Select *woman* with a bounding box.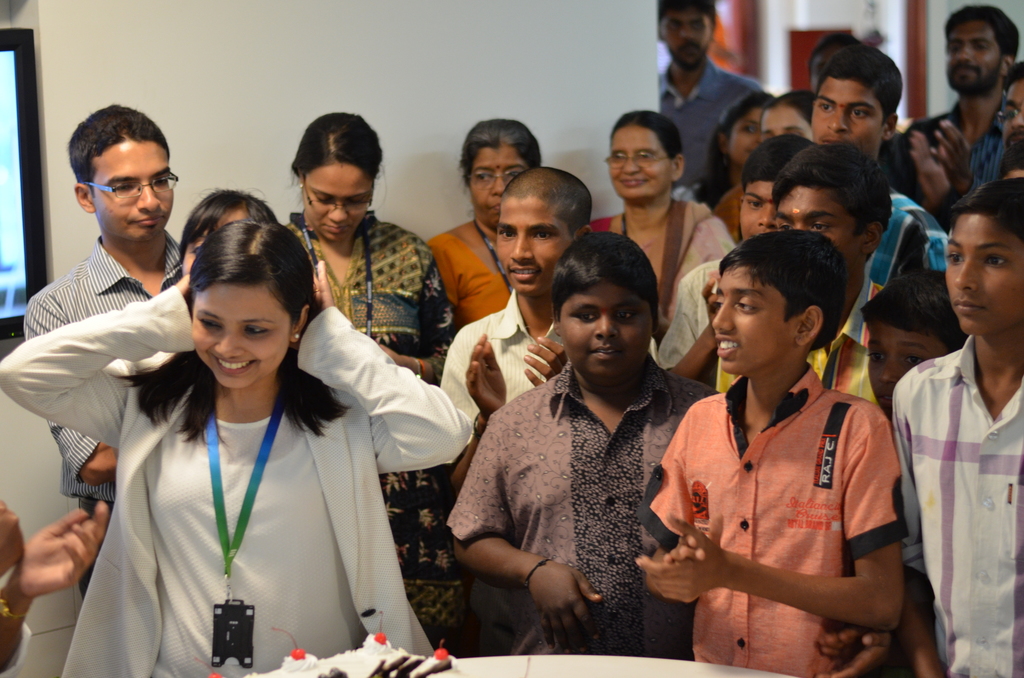
703 93 771 197.
